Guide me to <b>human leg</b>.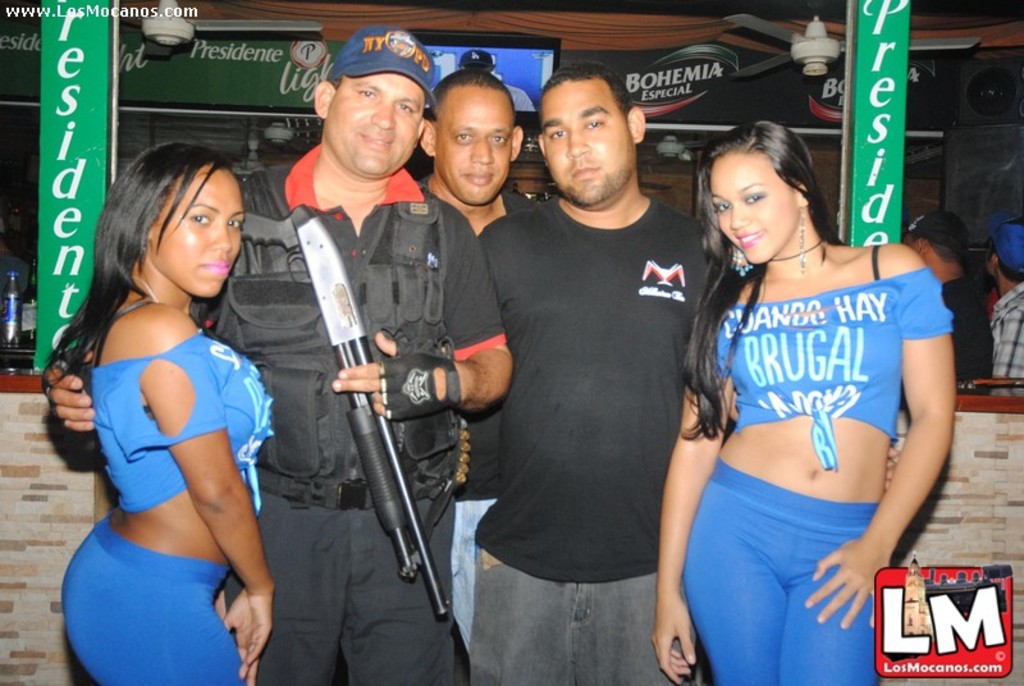
Guidance: [589, 514, 676, 685].
